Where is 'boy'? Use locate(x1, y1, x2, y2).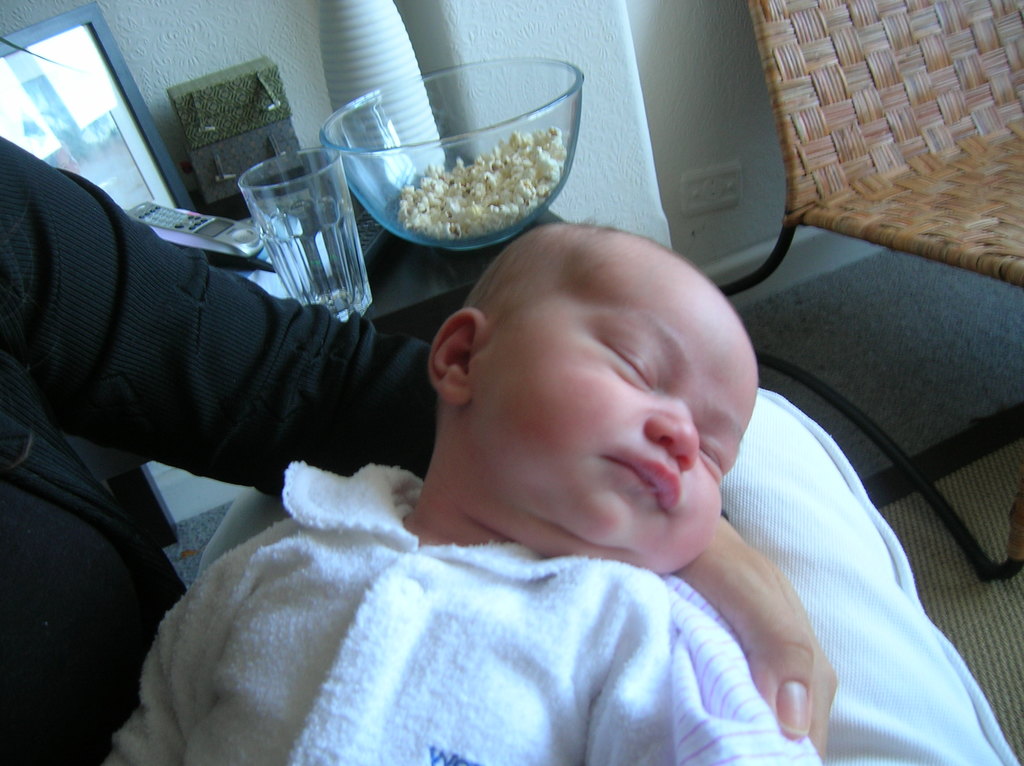
locate(123, 175, 892, 746).
